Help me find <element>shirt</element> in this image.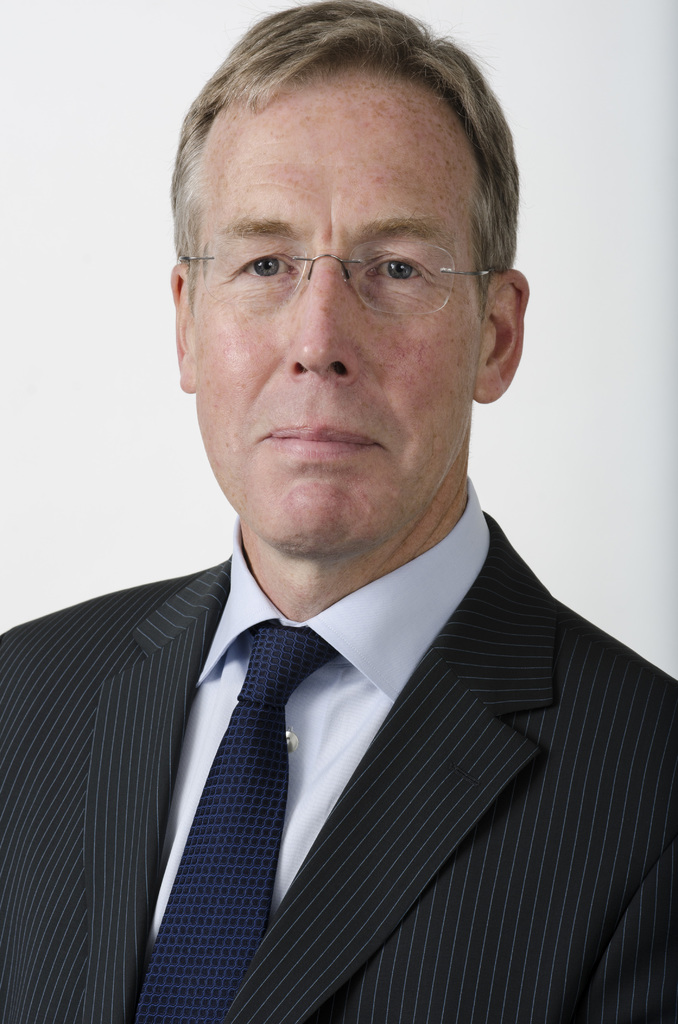
Found it: BBox(147, 476, 490, 931).
